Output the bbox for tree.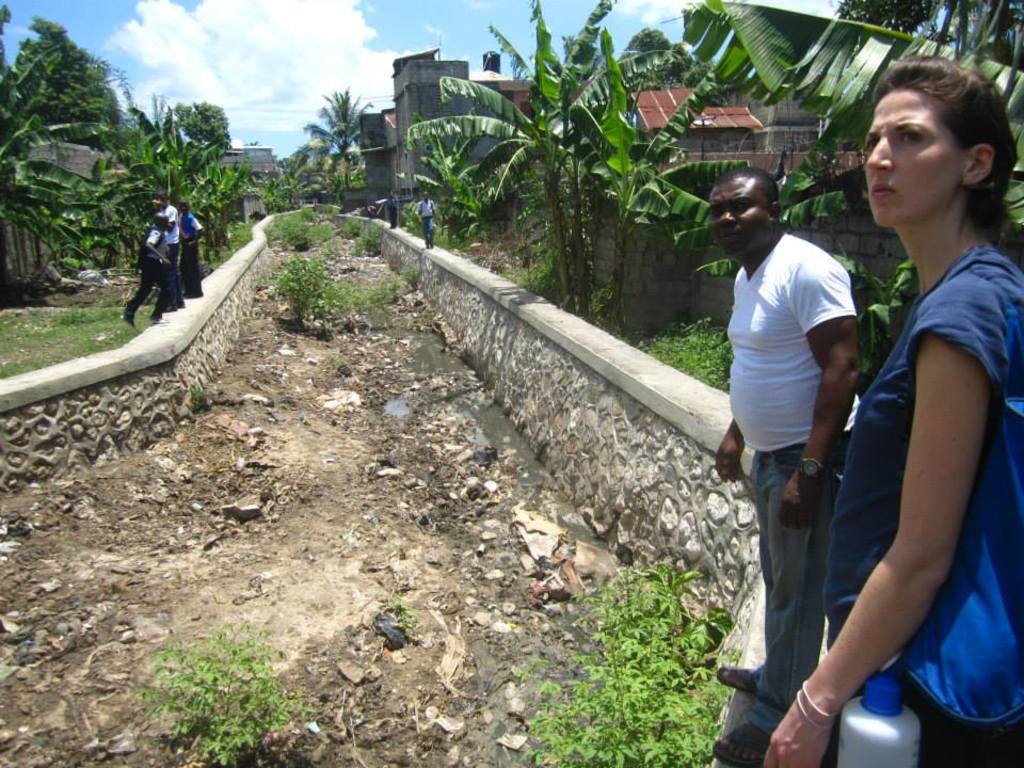
[x1=132, y1=614, x2=306, y2=767].
